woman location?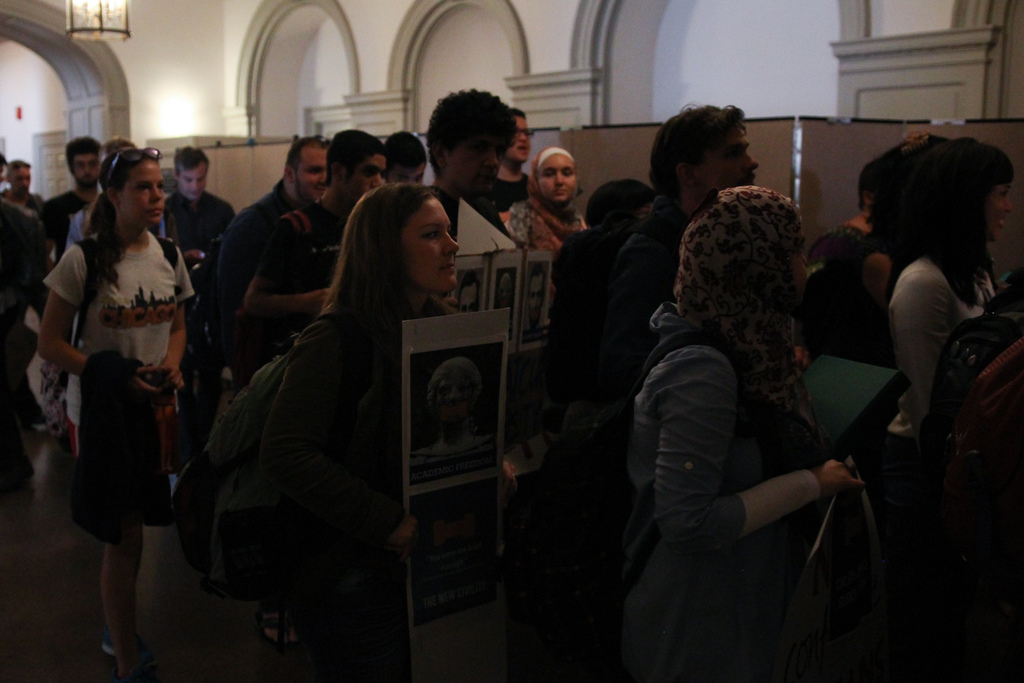
x1=610, y1=181, x2=855, y2=682
